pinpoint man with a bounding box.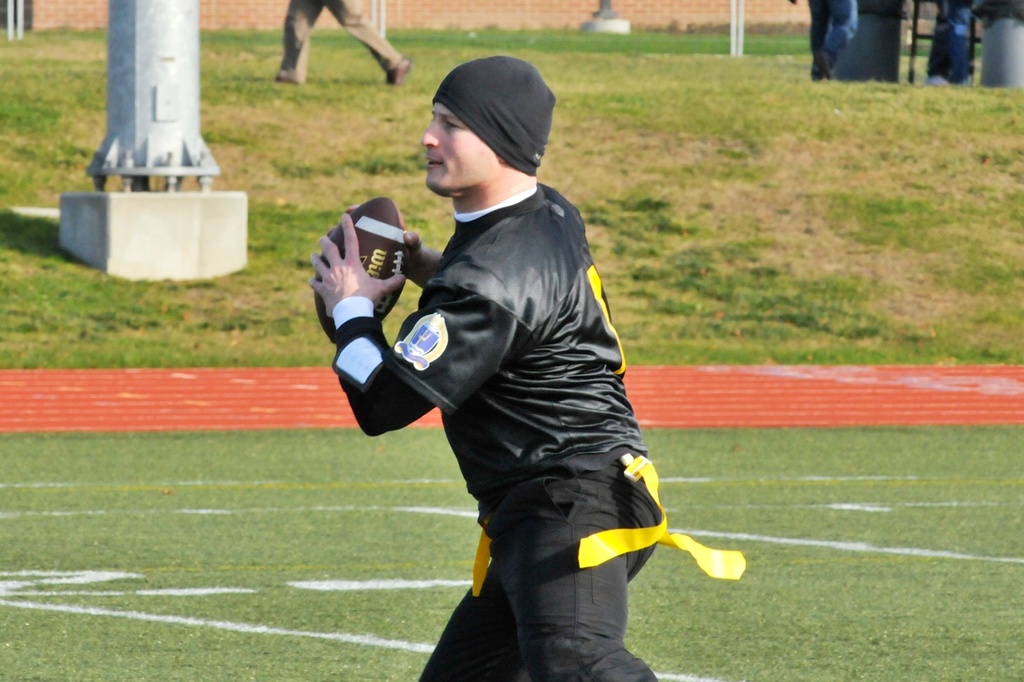
bbox(306, 41, 671, 681).
